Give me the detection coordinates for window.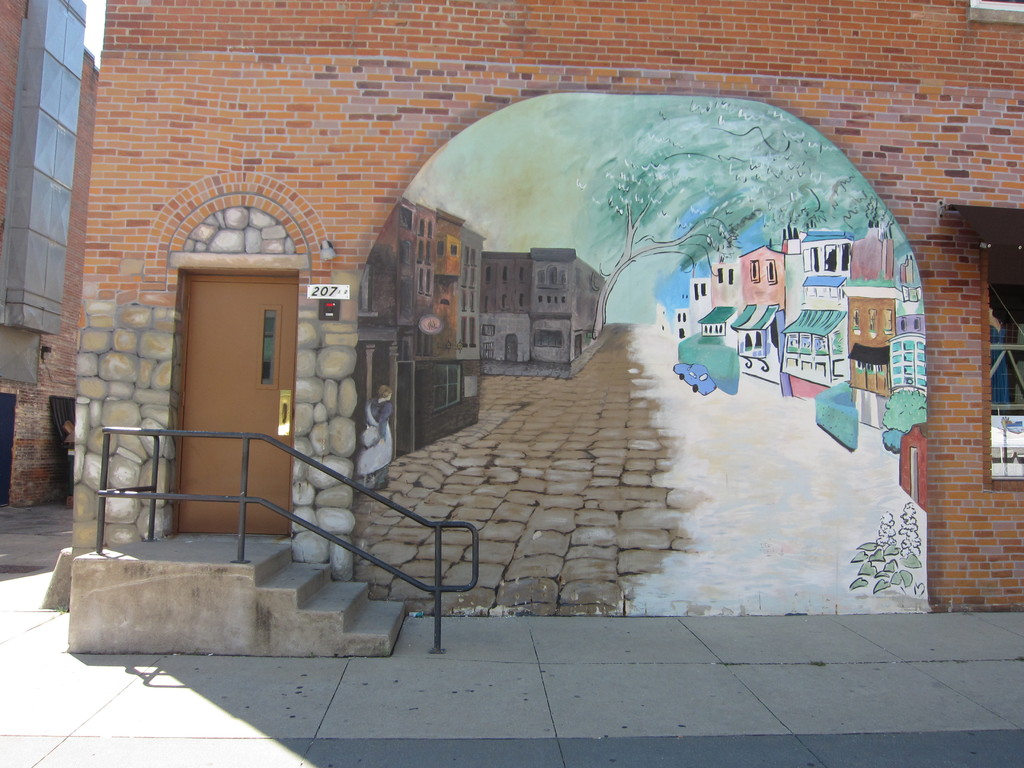
<bbox>429, 243, 436, 266</bbox>.
